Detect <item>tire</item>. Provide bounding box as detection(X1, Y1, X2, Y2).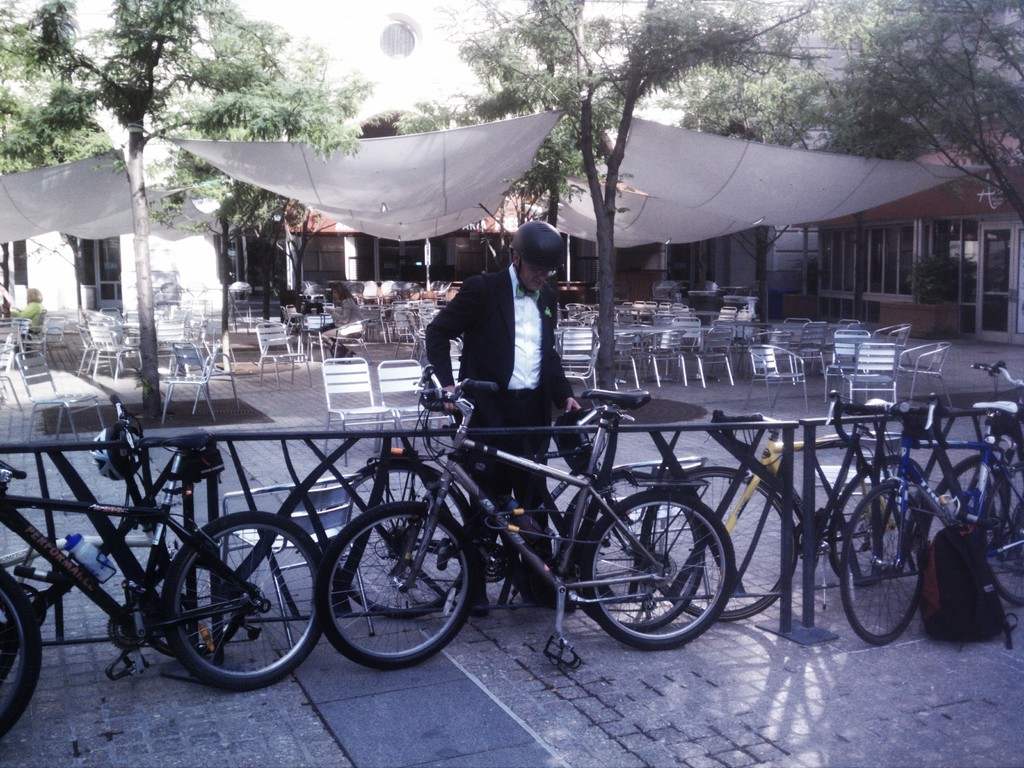
detection(972, 463, 1023, 606).
